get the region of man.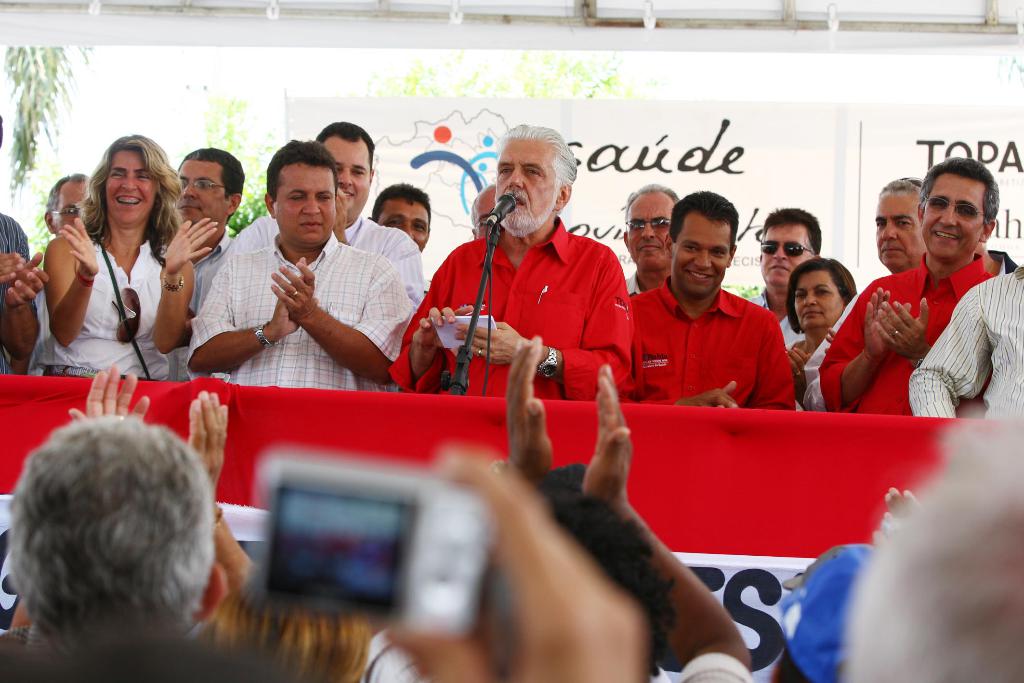
Rect(172, 150, 246, 383).
